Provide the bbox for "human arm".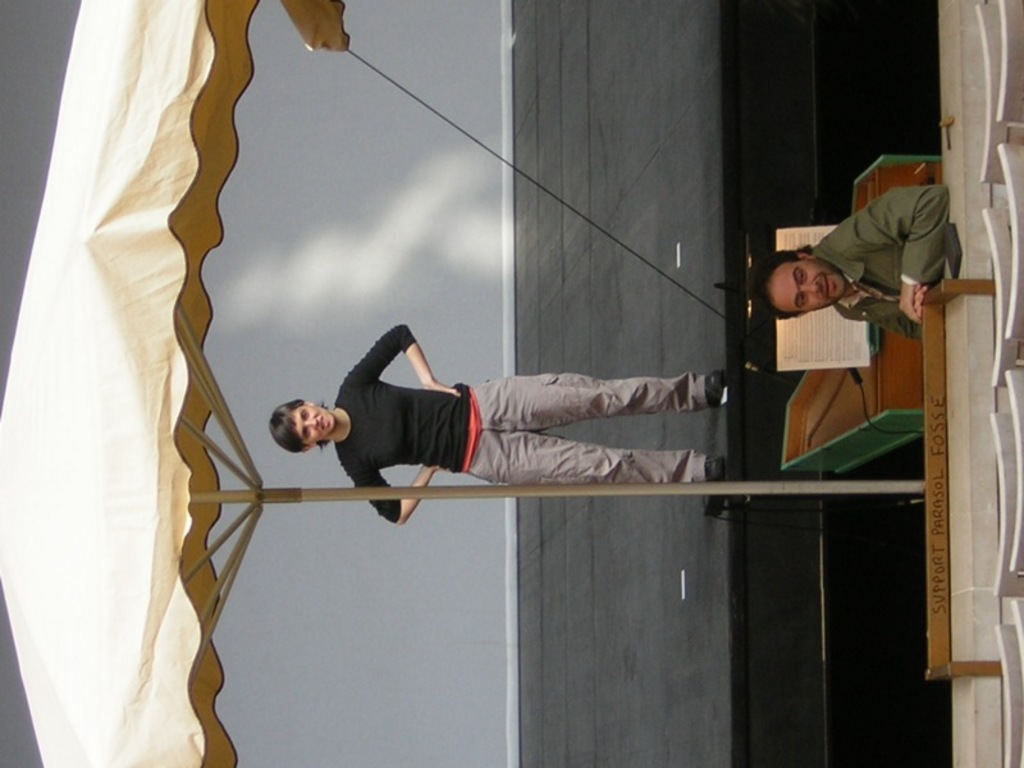
(x1=337, y1=326, x2=440, y2=422).
